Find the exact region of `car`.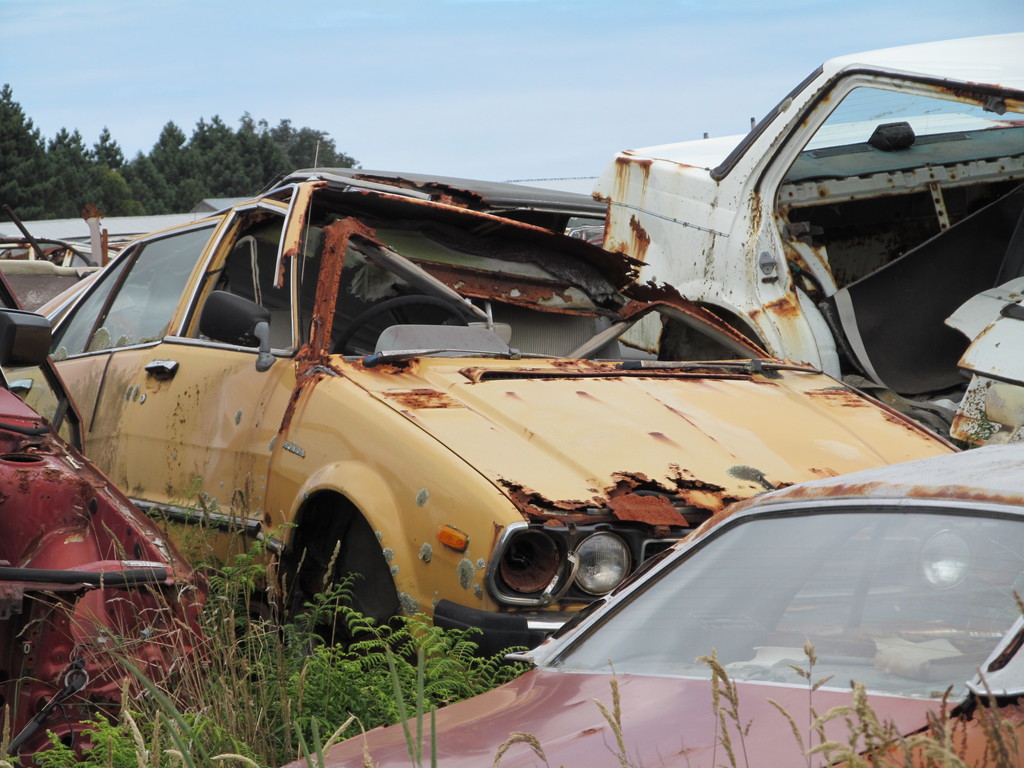
Exact region: [0,280,223,767].
